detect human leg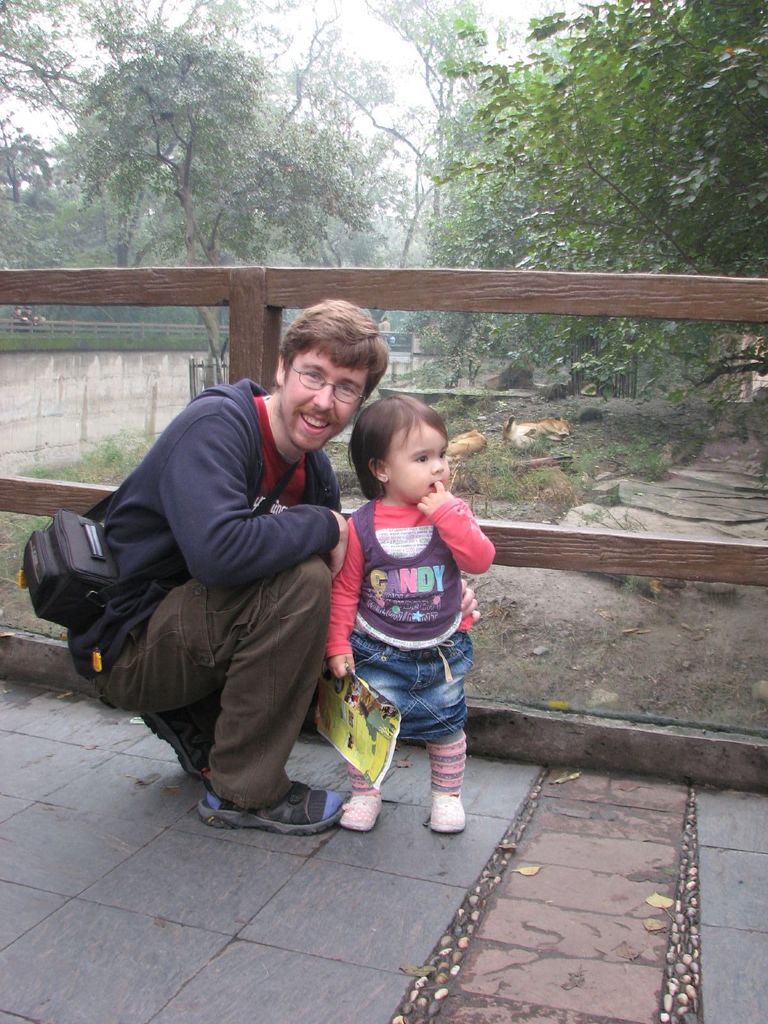
pyautogui.locateOnScreen(337, 633, 411, 836)
